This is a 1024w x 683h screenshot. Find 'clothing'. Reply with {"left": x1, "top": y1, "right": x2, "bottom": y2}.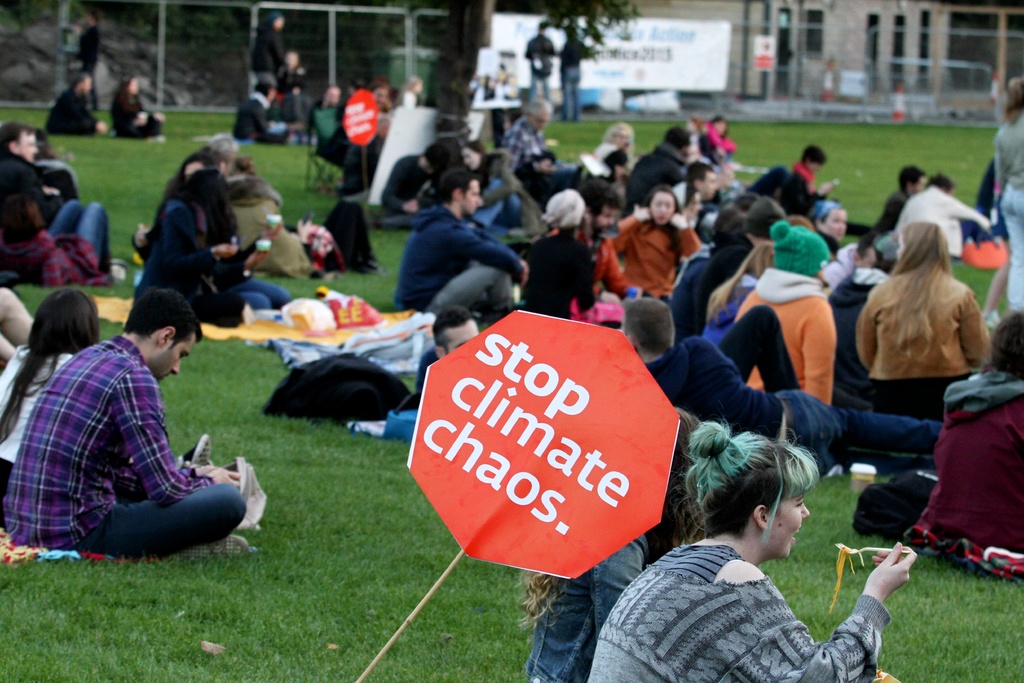
{"left": 781, "top": 165, "right": 817, "bottom": 213}.
